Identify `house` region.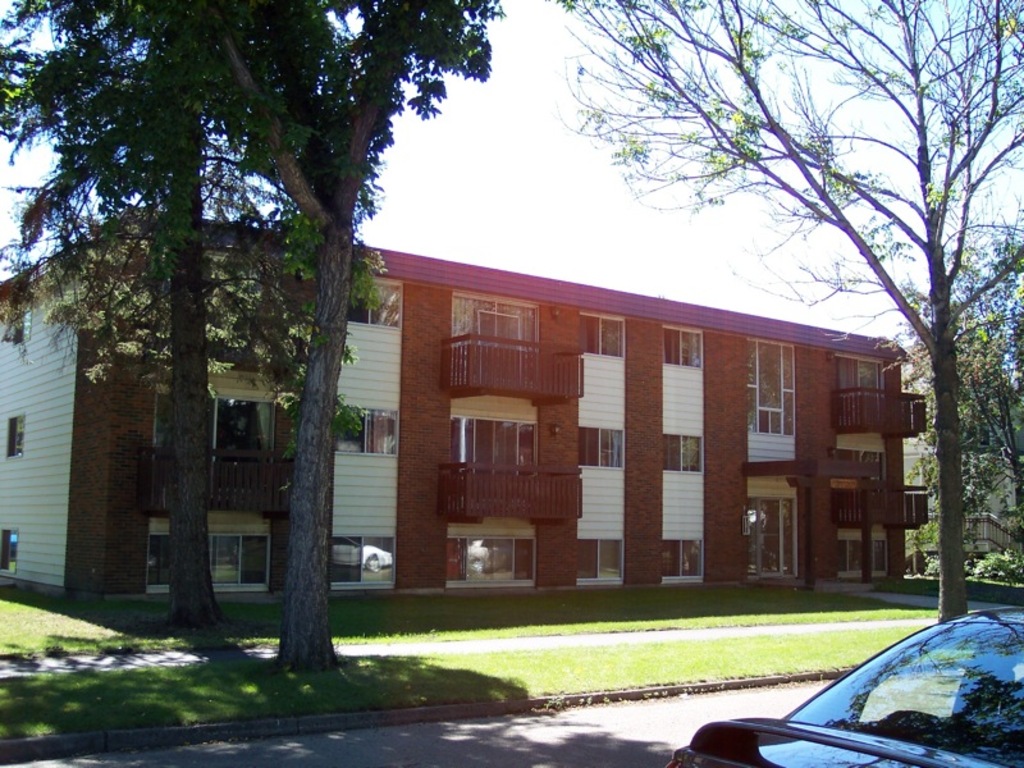
Region: <region>125, 225, 276, 604</region>.
